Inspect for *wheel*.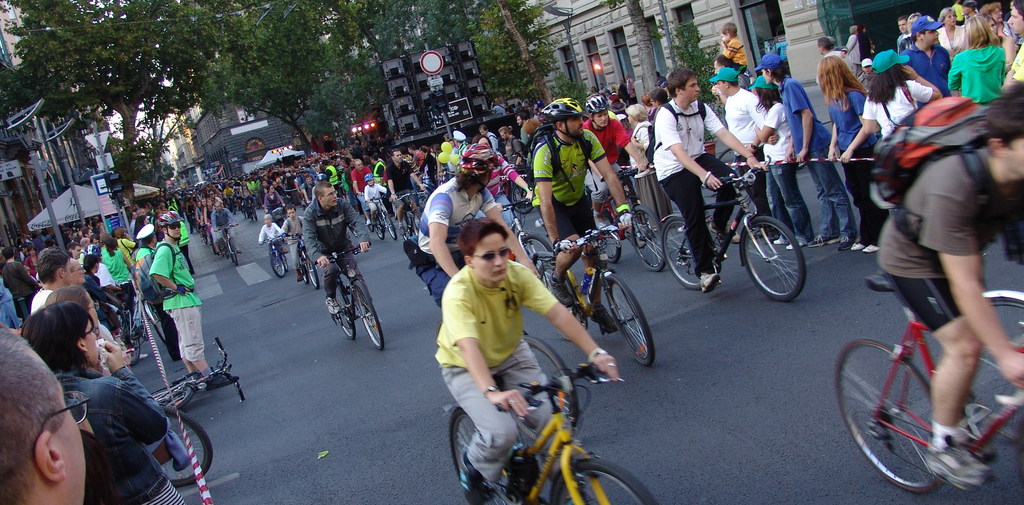
Inspection: [372,212,387,243].
